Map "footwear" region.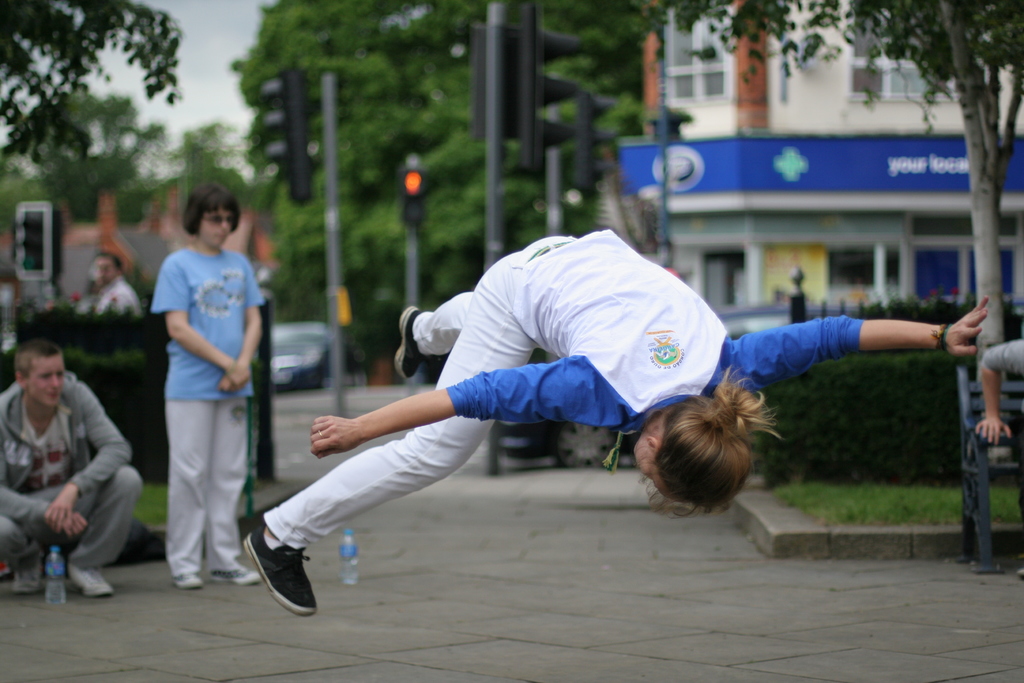
Mapped to box=[209, 562, 266, 588].
